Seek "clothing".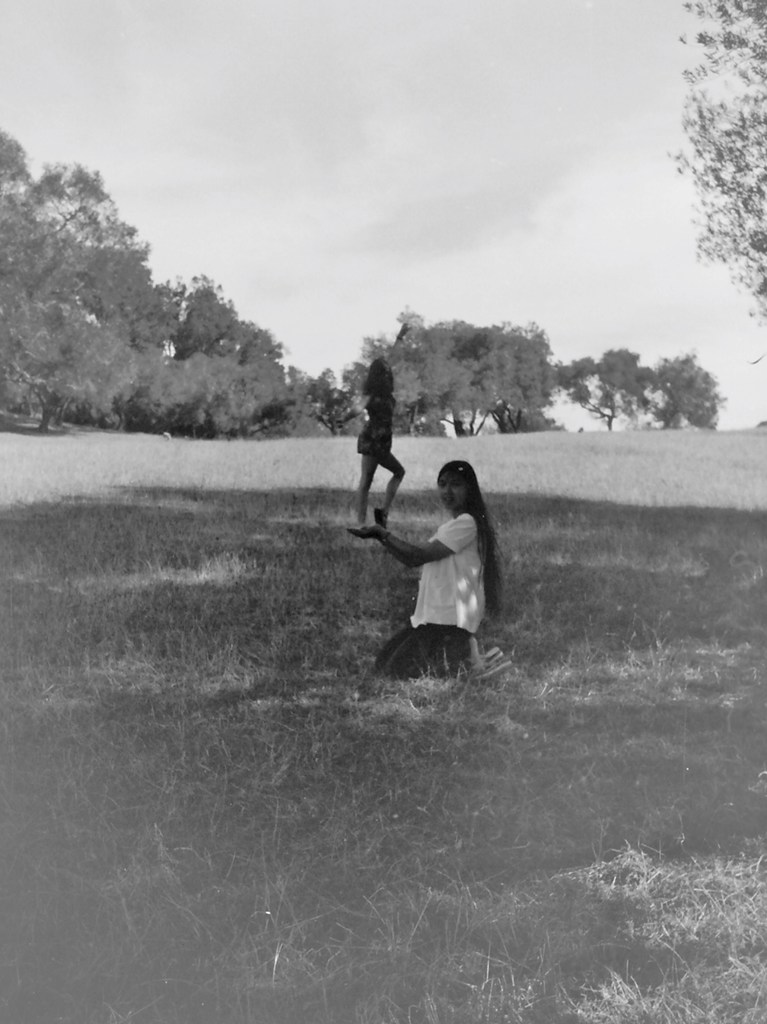
box(360, 383, 405, 451).
